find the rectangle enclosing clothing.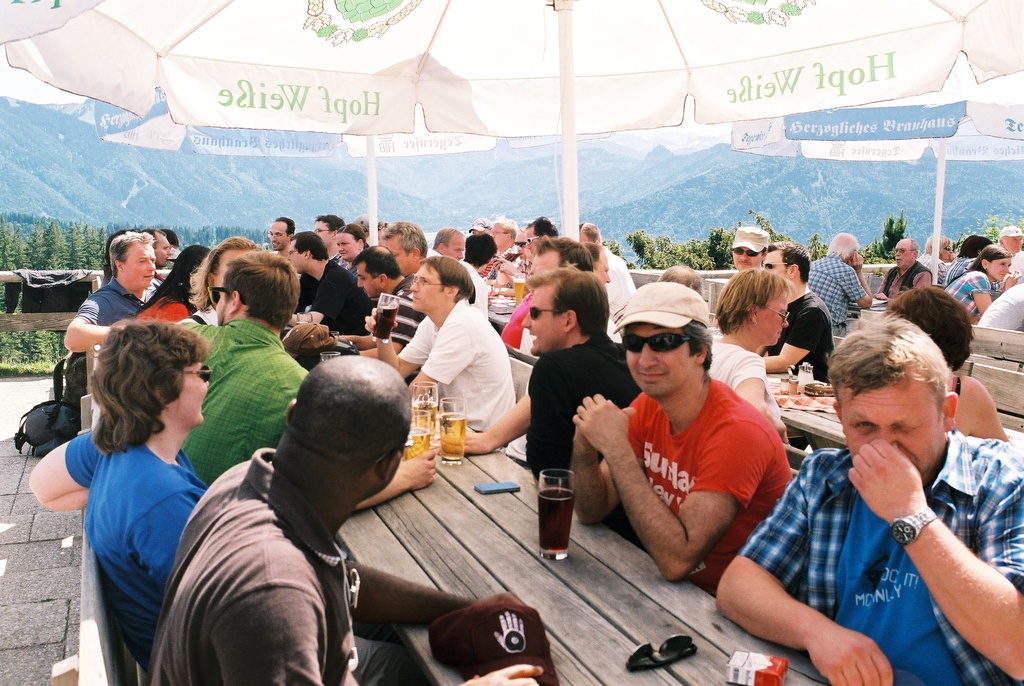
left=876, top=263, right=934, bottom=305.
